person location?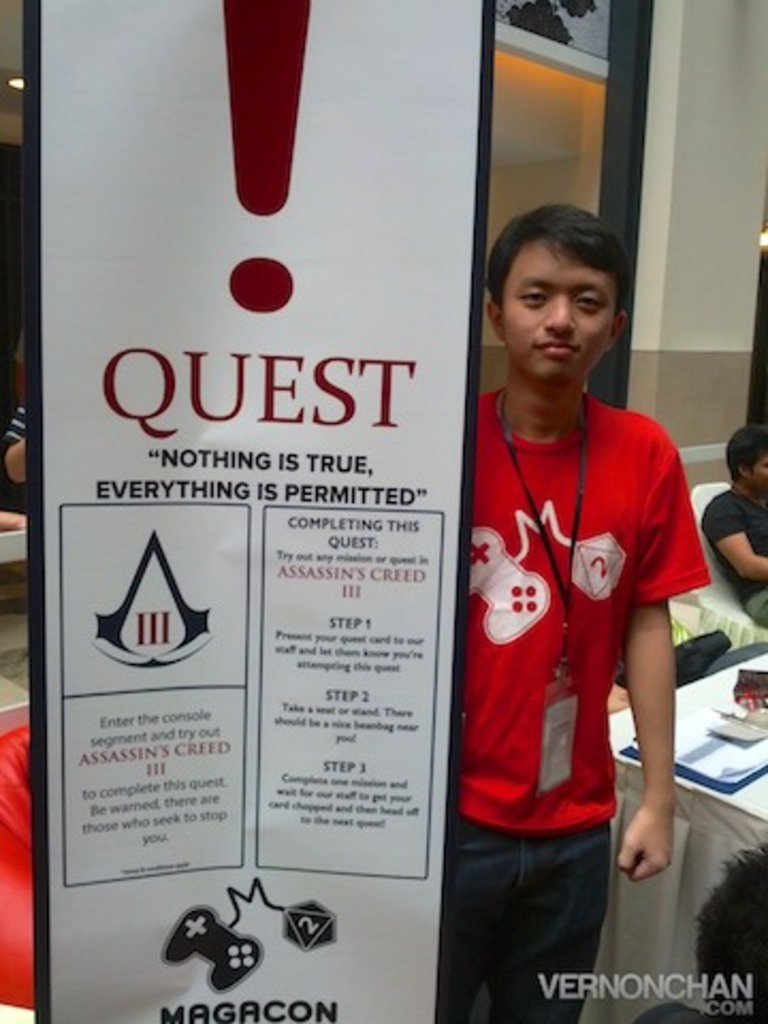
bbox=[0, 397, 26, 484]
